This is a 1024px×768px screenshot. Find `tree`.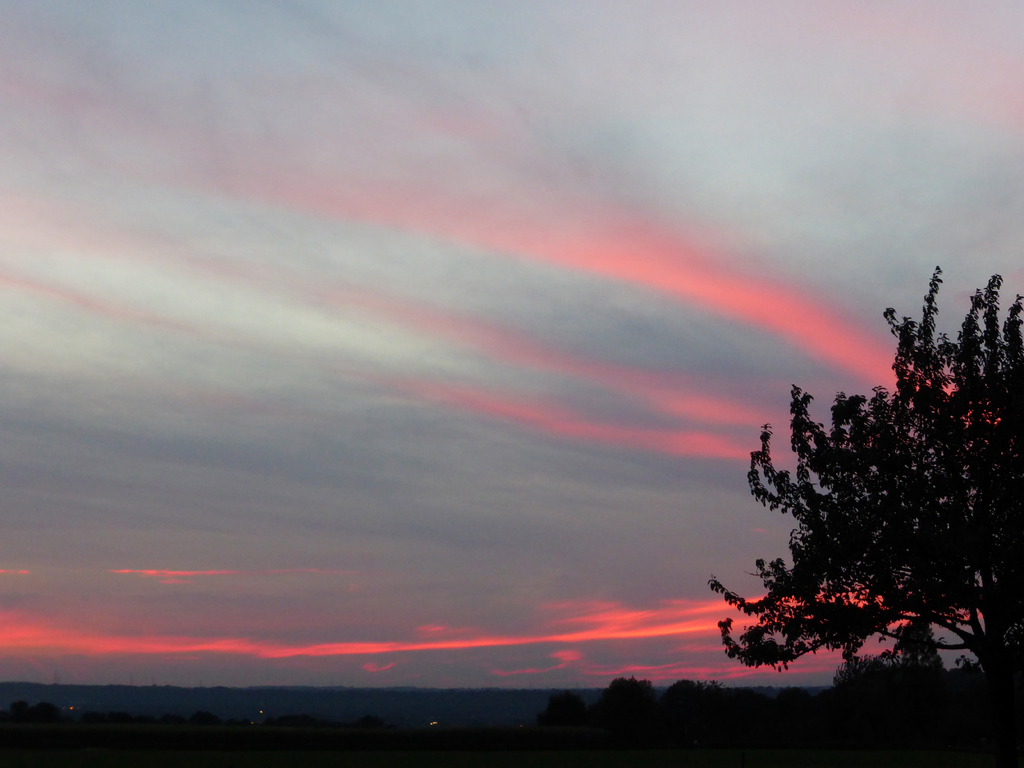
Bounding box: x1=540, y1=687, x2=589, y2=725.
